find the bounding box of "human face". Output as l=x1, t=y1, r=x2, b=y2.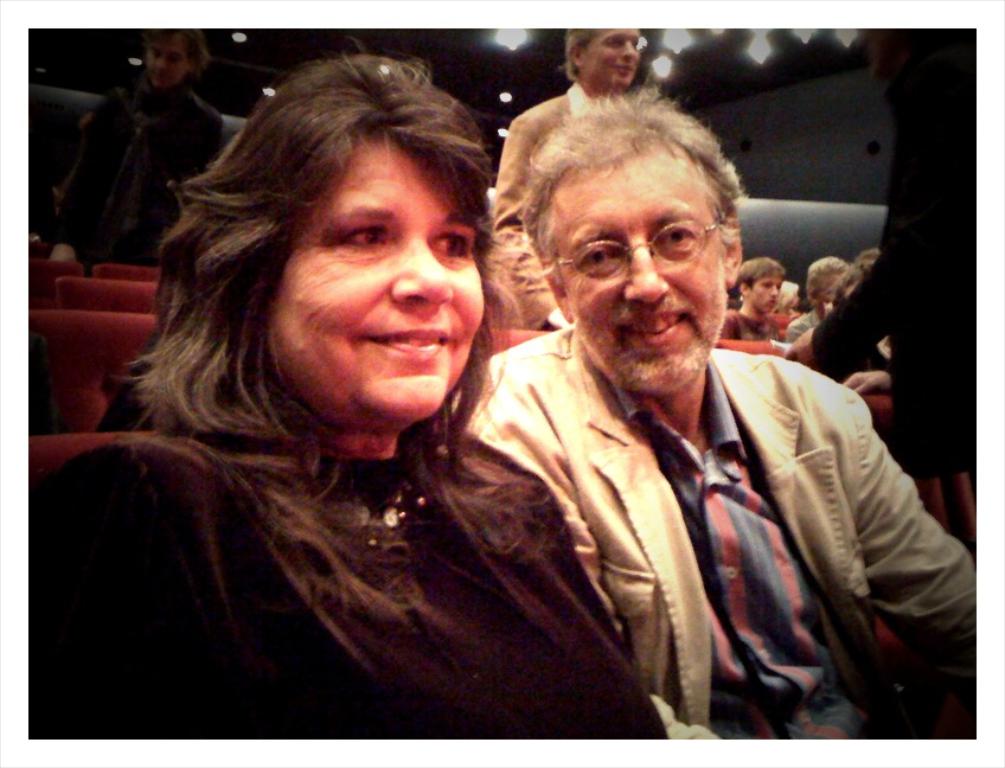
l=582, t=23, r=644, b=90.
